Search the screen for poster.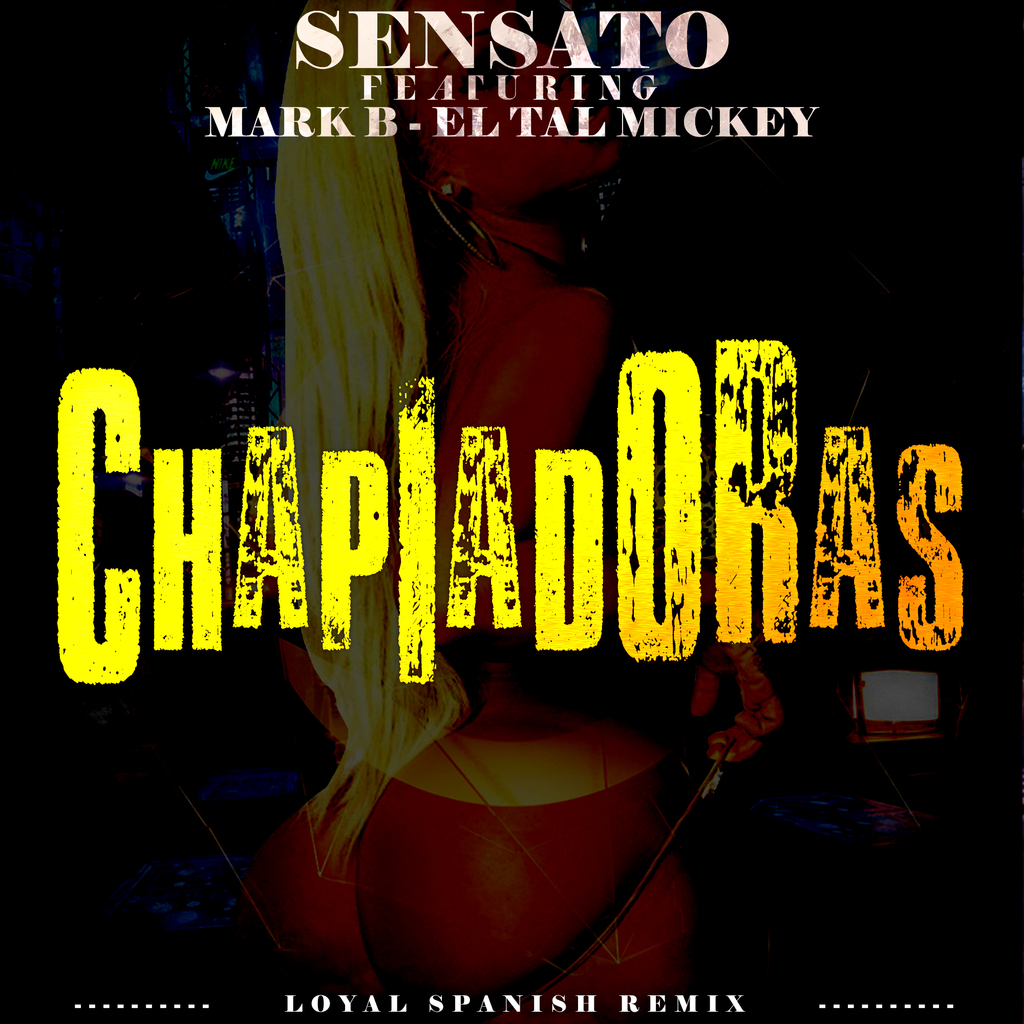
Found at locate(0, 4, 1023, 1023).
